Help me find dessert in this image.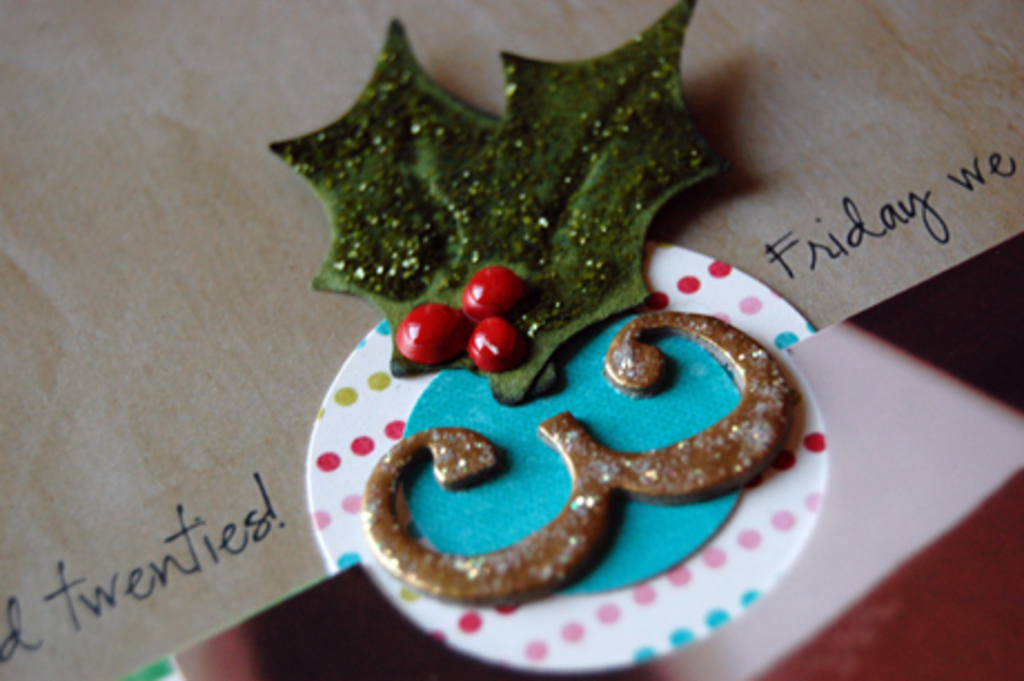
Found it: (left=392, top=300, right=463, bottom=367).
